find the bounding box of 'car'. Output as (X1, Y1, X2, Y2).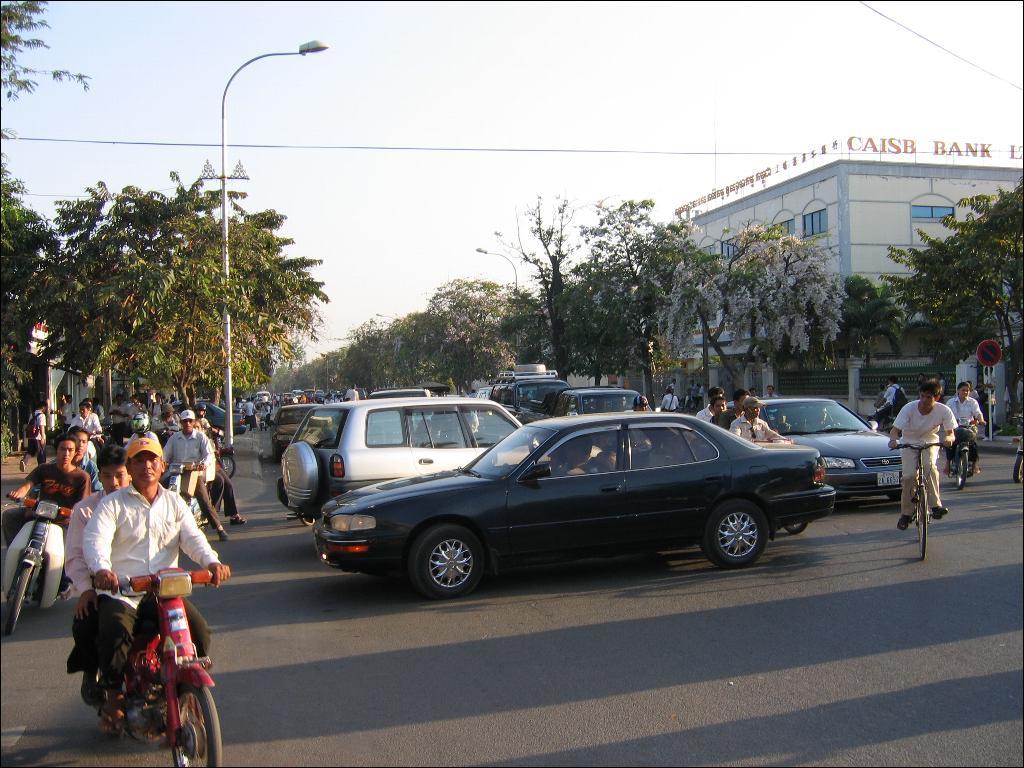
(251, 395, 340, 484).
